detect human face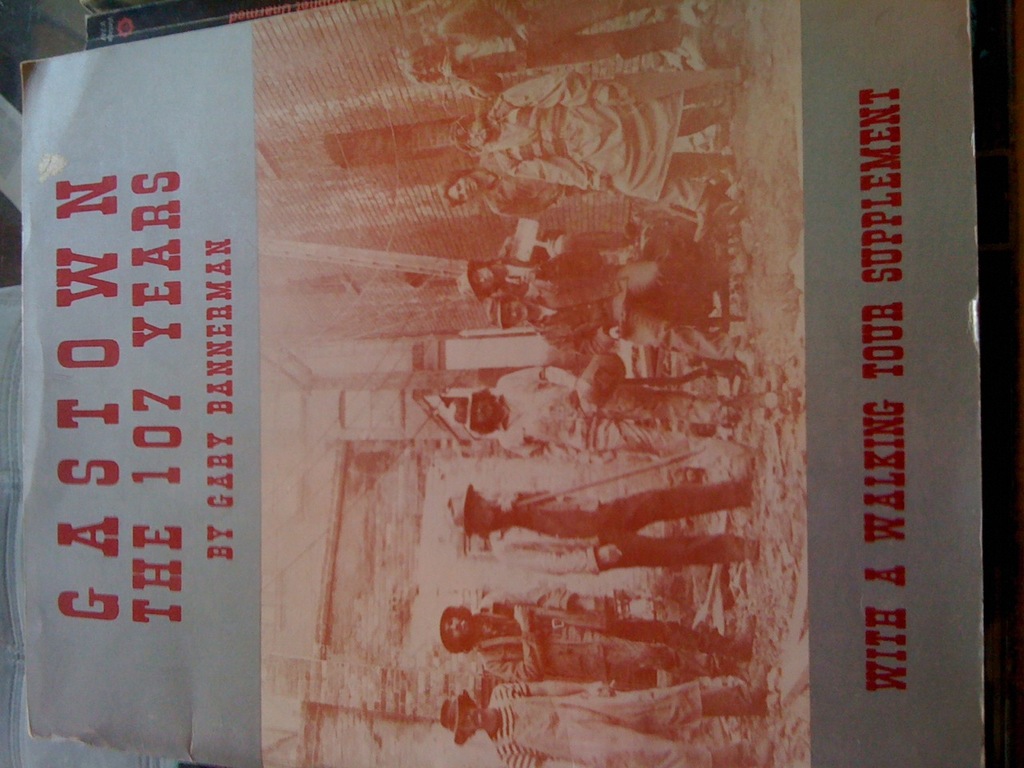
left=458, top=709, right=478, bottom=729
